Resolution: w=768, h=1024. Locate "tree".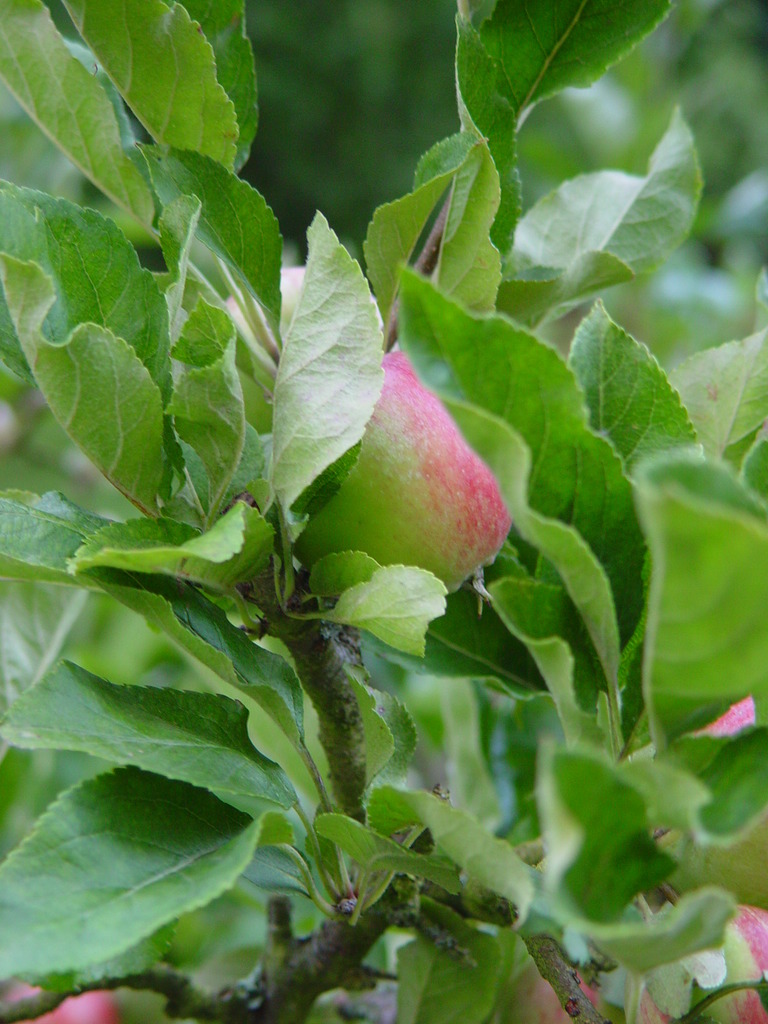
l=0, t=0, r=767, b=1005.
